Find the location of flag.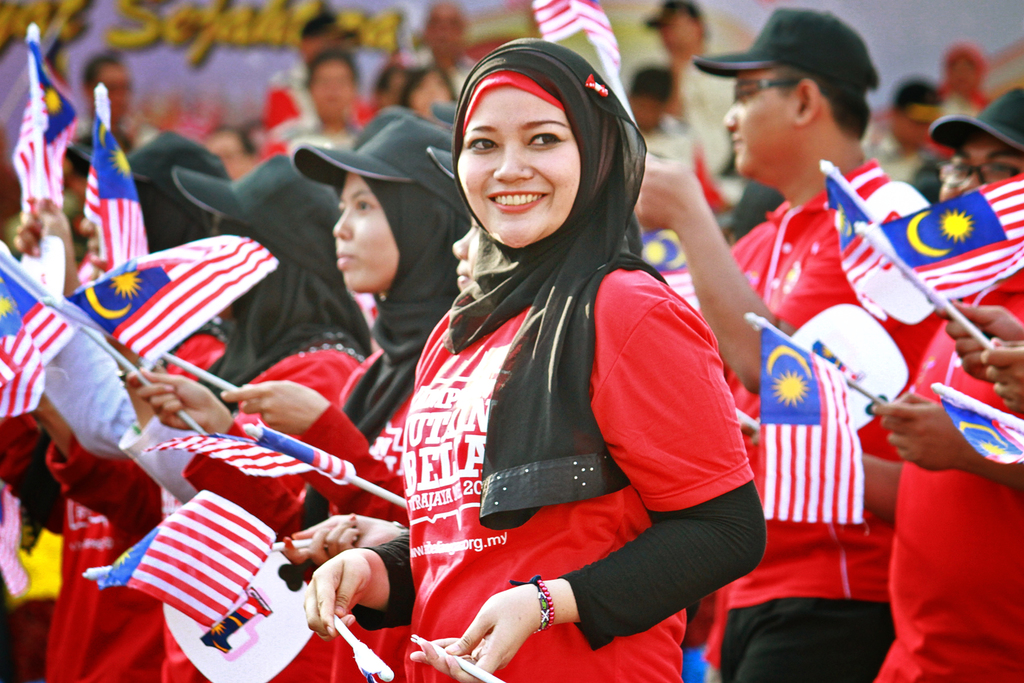
Location: (x1=818, y1=340, x2=869, y2=383).
